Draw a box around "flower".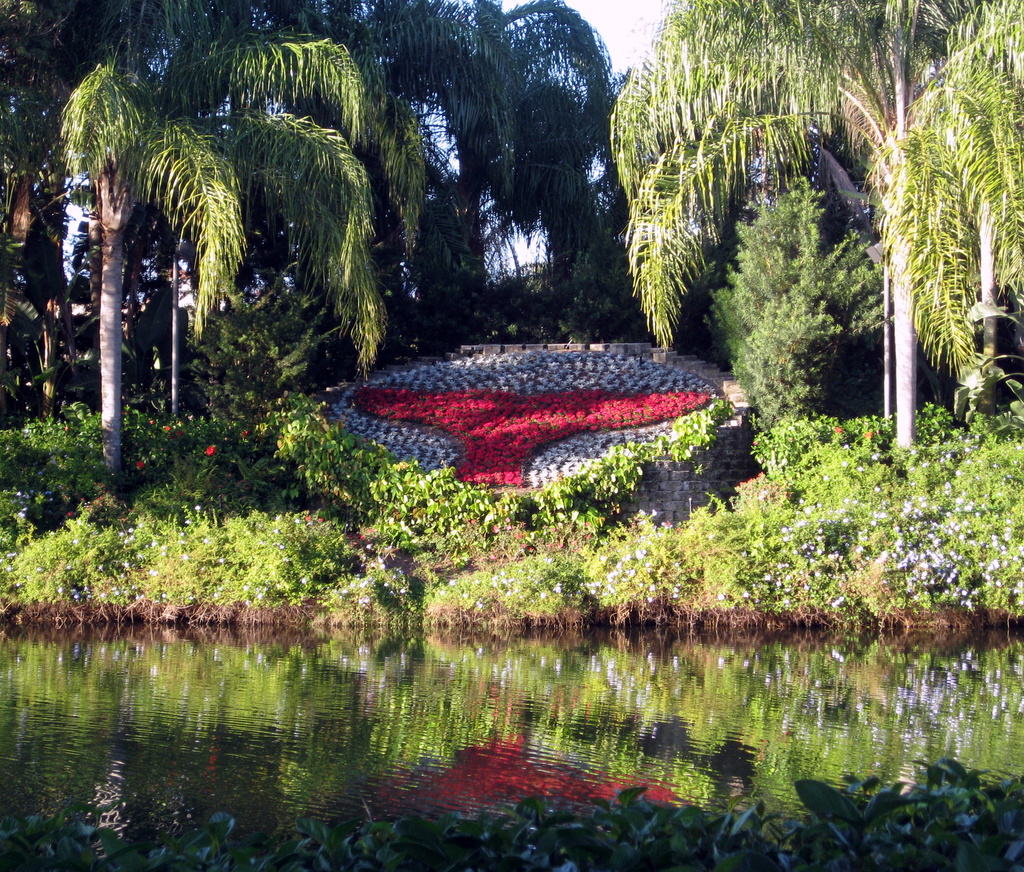
<bbox>833, 424, 844, 433</bbox>.
